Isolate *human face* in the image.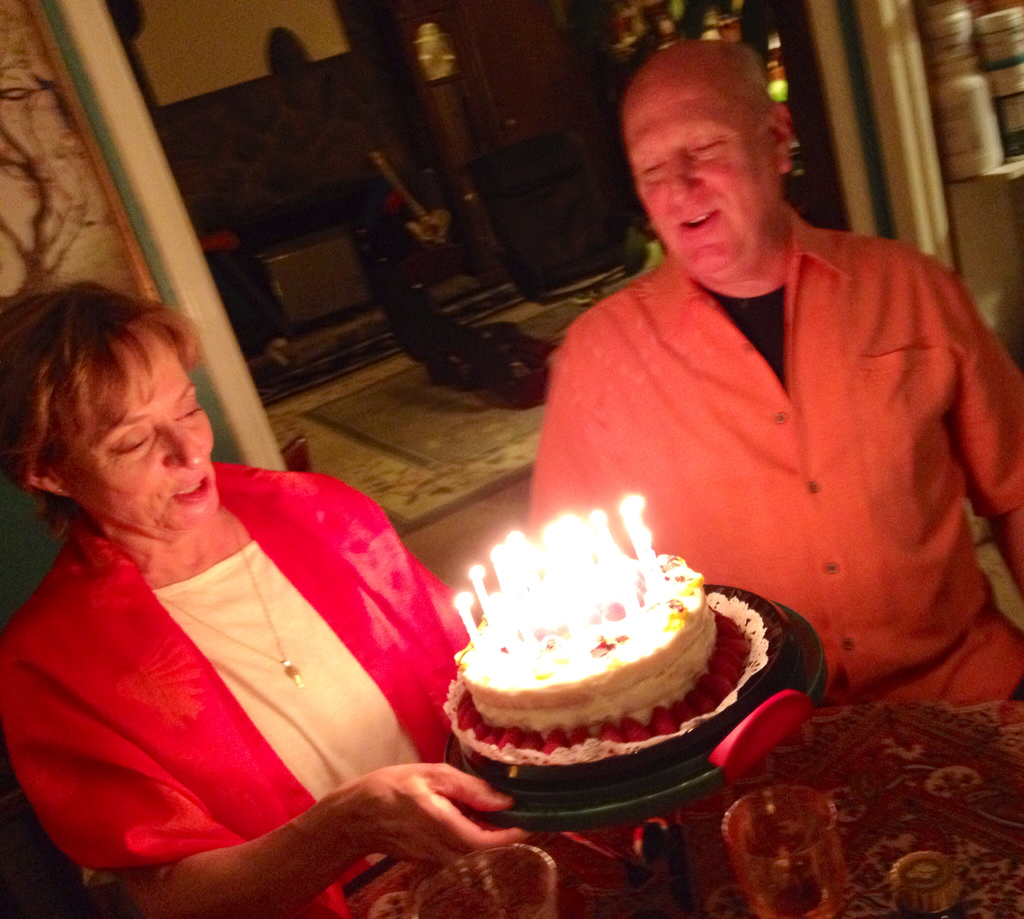
Isolated region: [629, 69, 769, 271].
